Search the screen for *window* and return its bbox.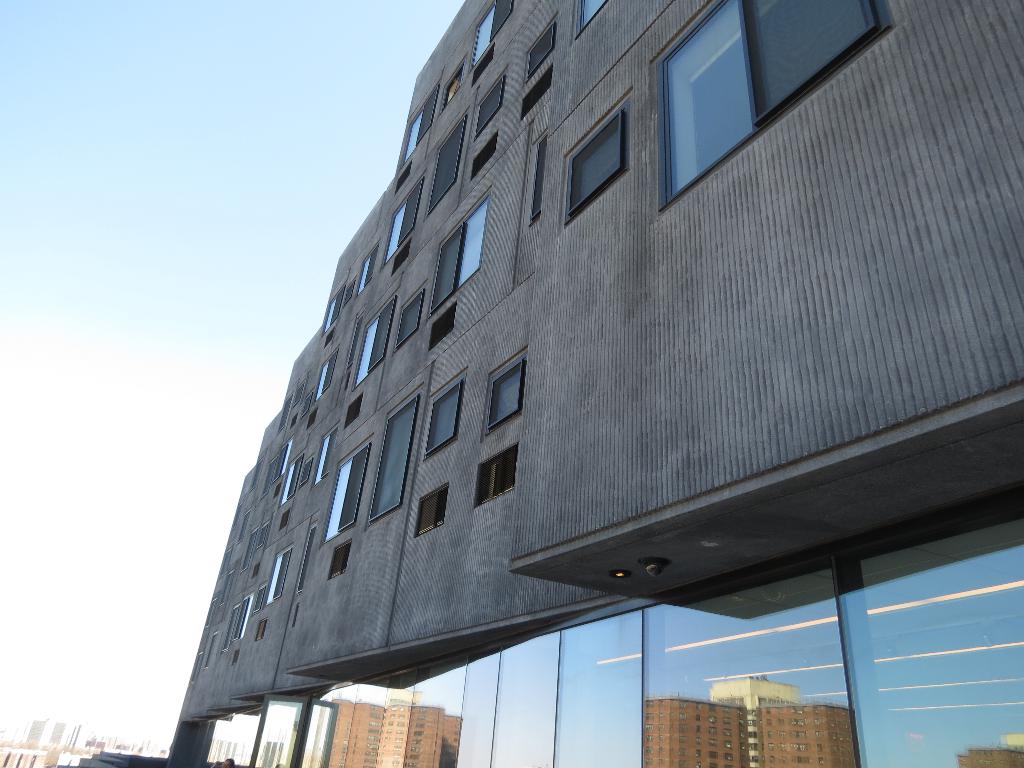
Found: [x1=428, y1=205, x2=488, y2=320].
